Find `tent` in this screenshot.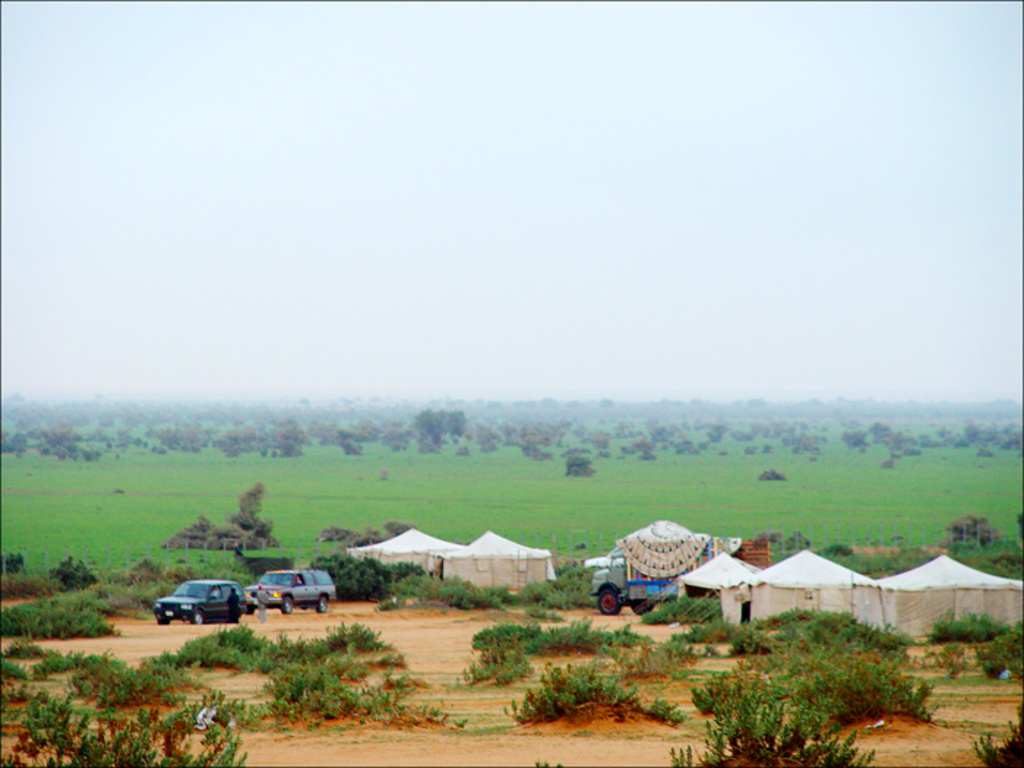
The bounding box for `tent` is 841/549/1023/647.
